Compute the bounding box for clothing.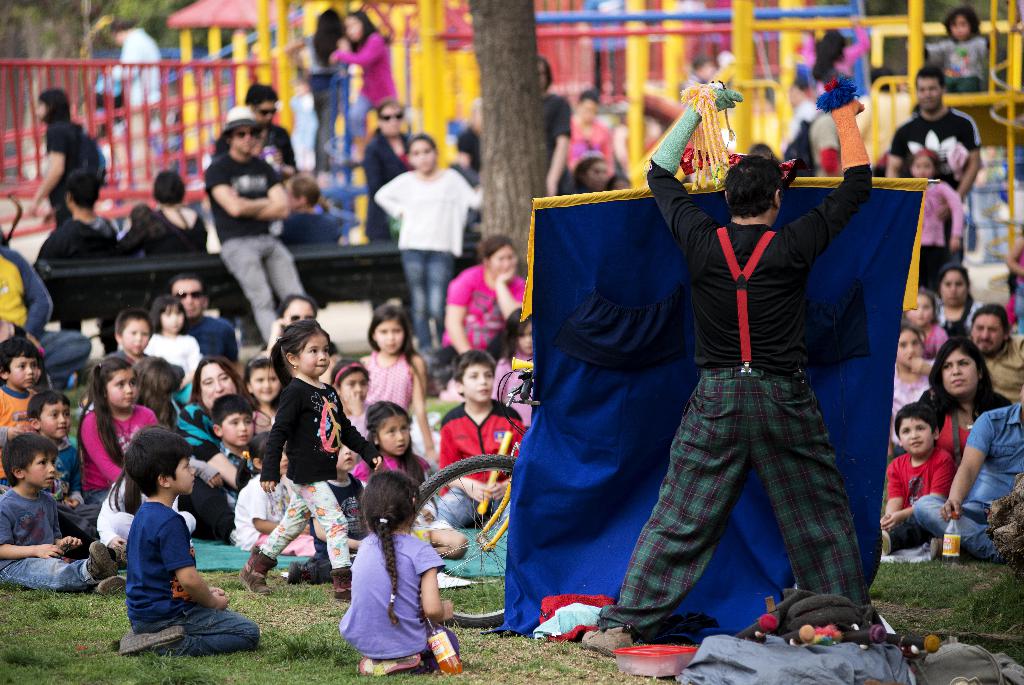
<region>916, 387, 1015, 471</region>.
